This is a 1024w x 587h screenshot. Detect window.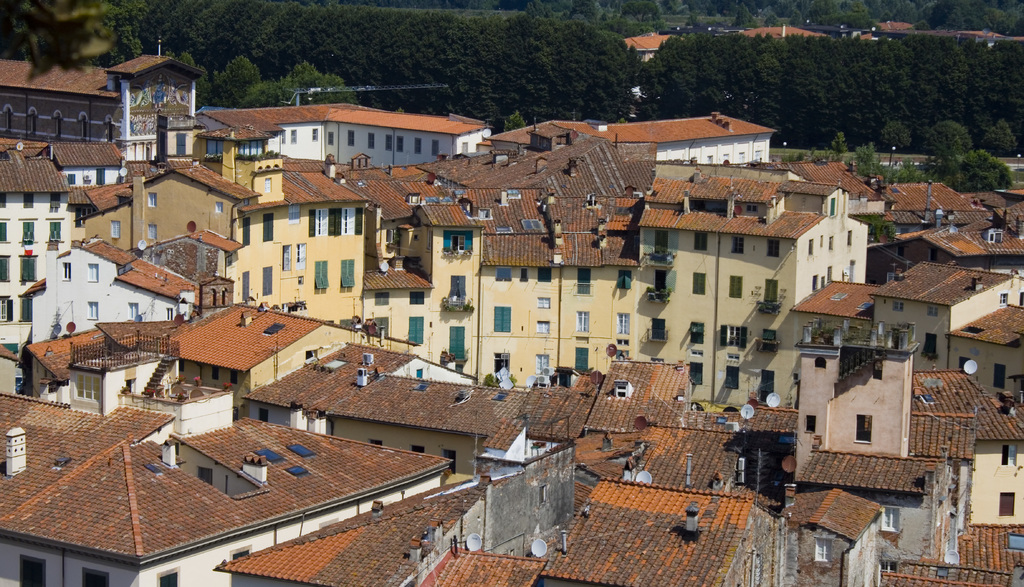
{"x1": 532, "y1": 357, "x2": 552, "y2": 377}.
